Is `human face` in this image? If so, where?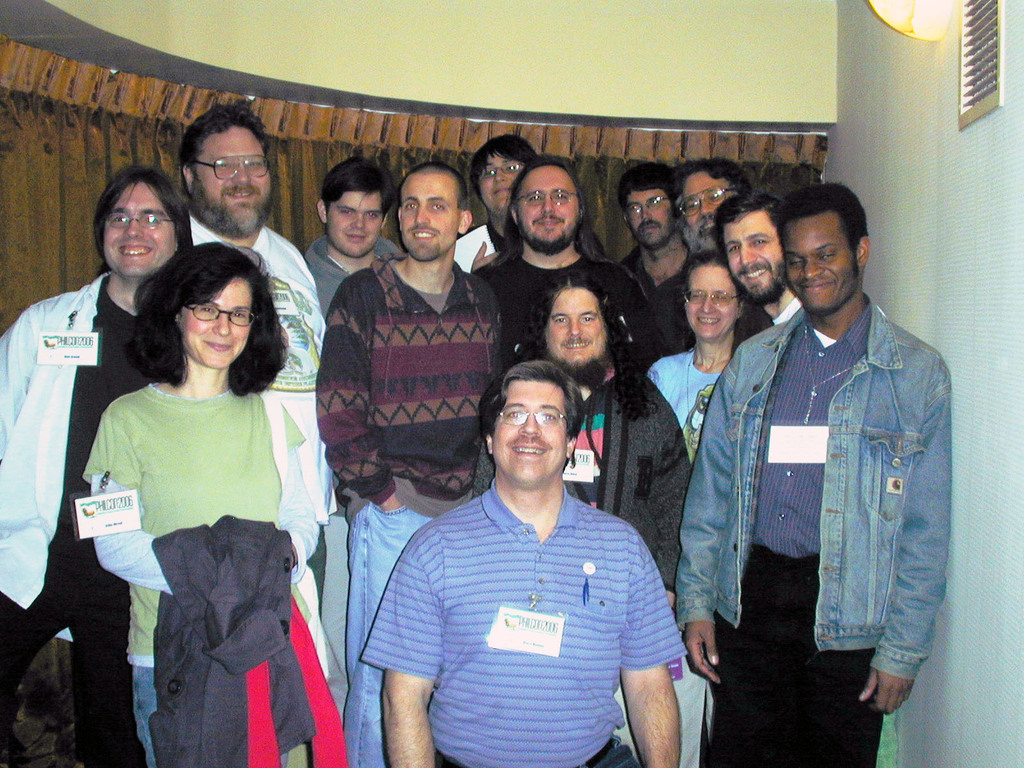
Yes, at select_region(787, 213, 857, 315).
